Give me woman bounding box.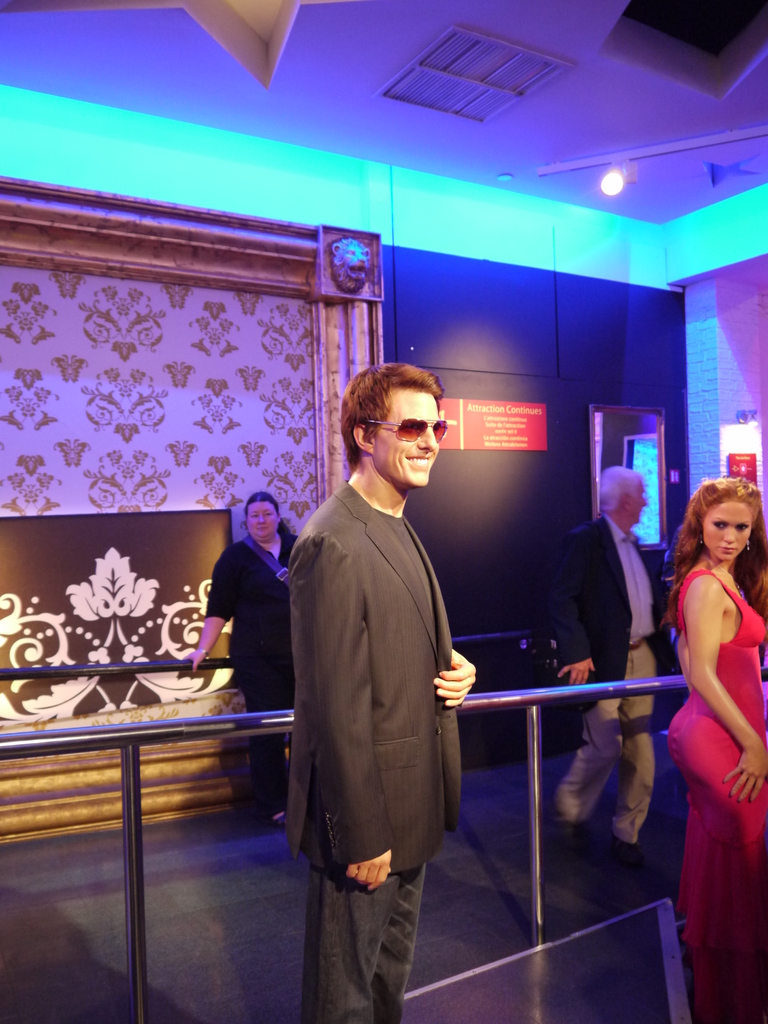
669,473,767,1016.
